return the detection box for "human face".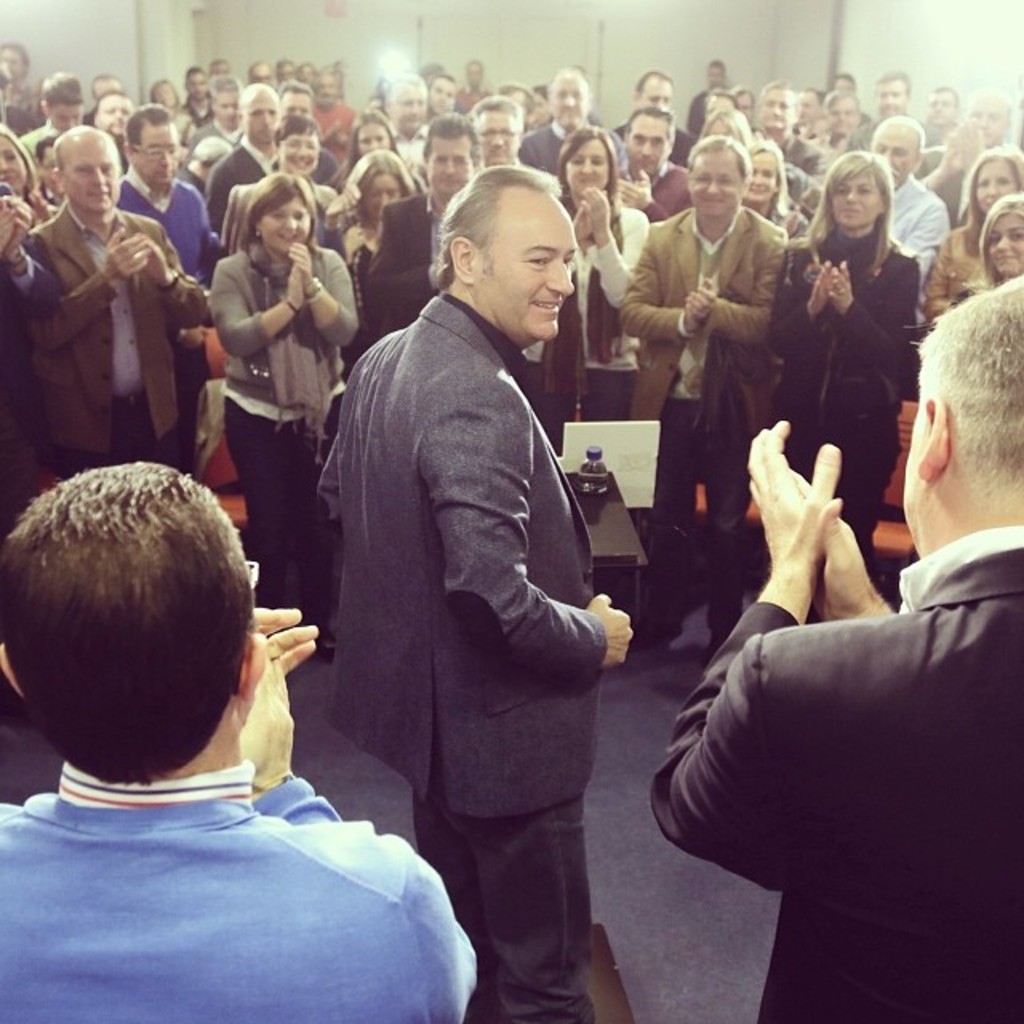
region(0, 46, 26, 78).
